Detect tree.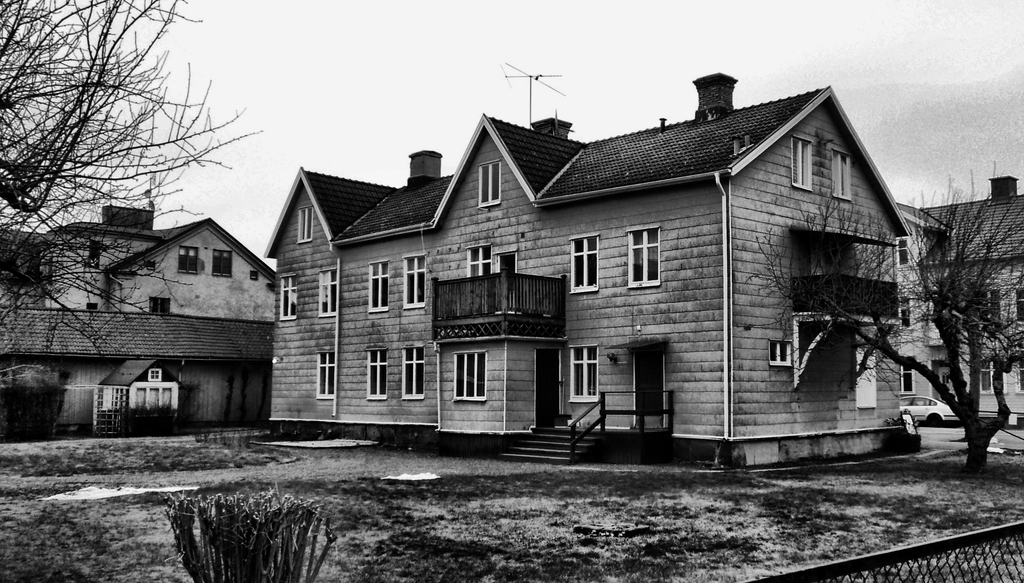
Detected at x1=750, y1=160, x2=1023, y2=477.
